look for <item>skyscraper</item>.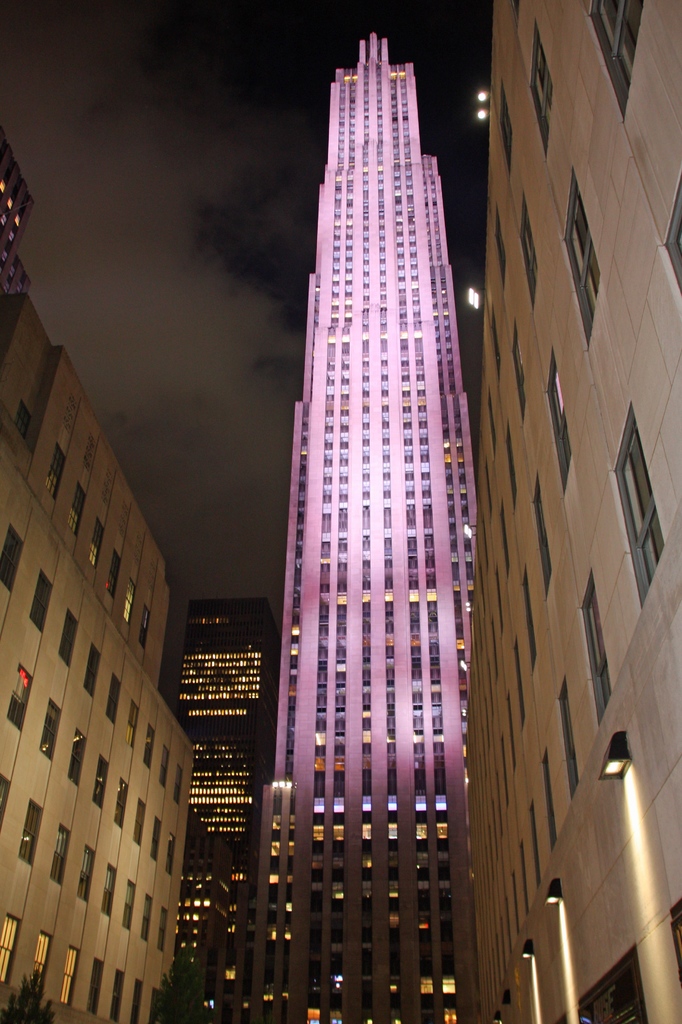
Found: {"x1": 261, "y1": 31, "x2": 490, "y2": 1023}.
